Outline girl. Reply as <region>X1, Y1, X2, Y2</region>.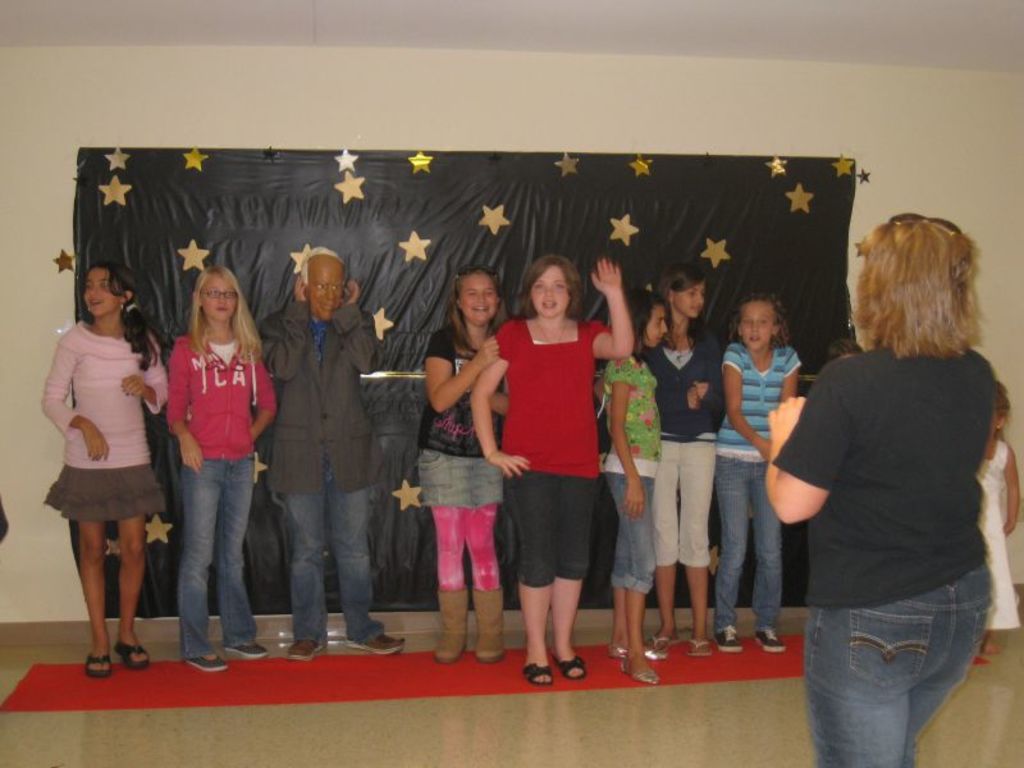
<region>590, 285, 669, 685</region>.
